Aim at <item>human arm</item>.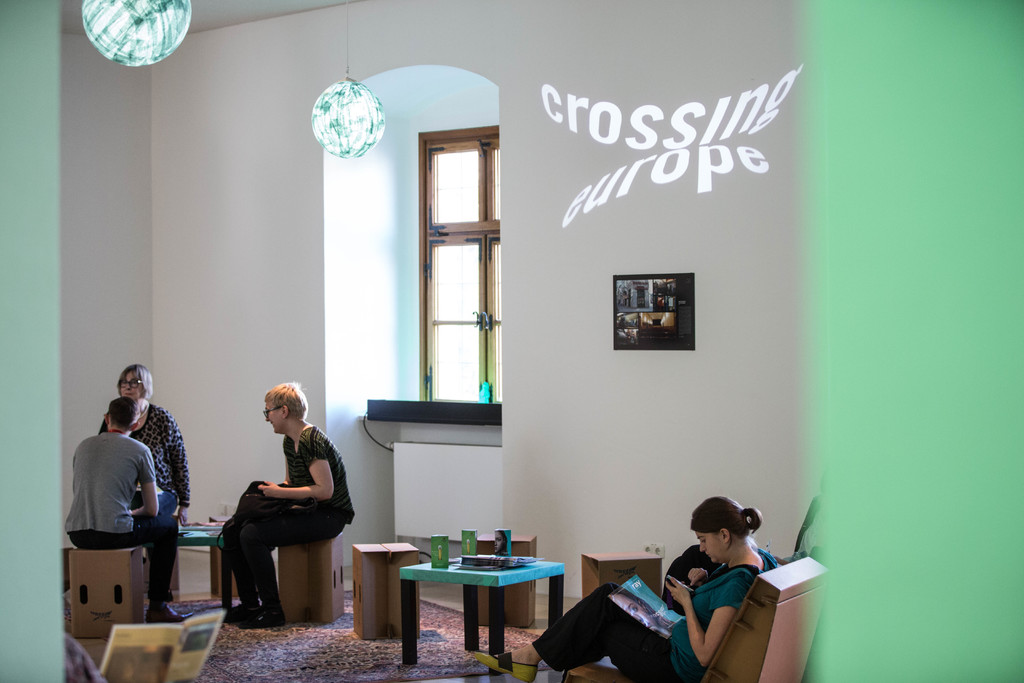
Aimed at 257,438,296,488.
